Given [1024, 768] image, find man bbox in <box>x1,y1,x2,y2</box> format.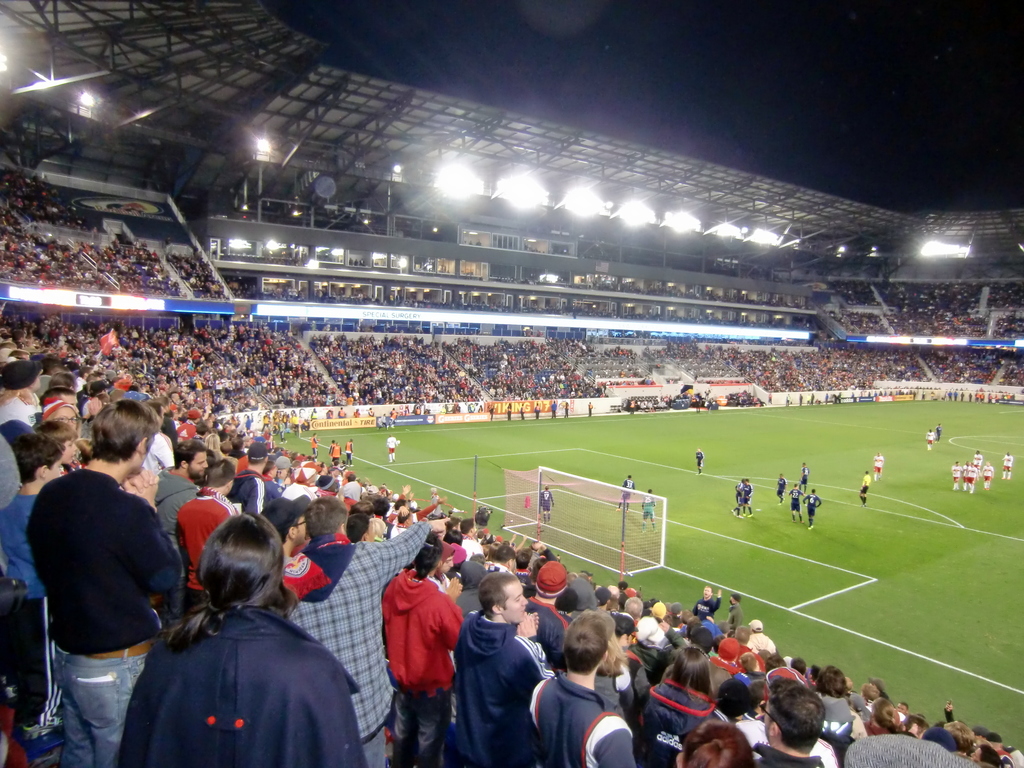
<box>987,391,992,407</box>.
